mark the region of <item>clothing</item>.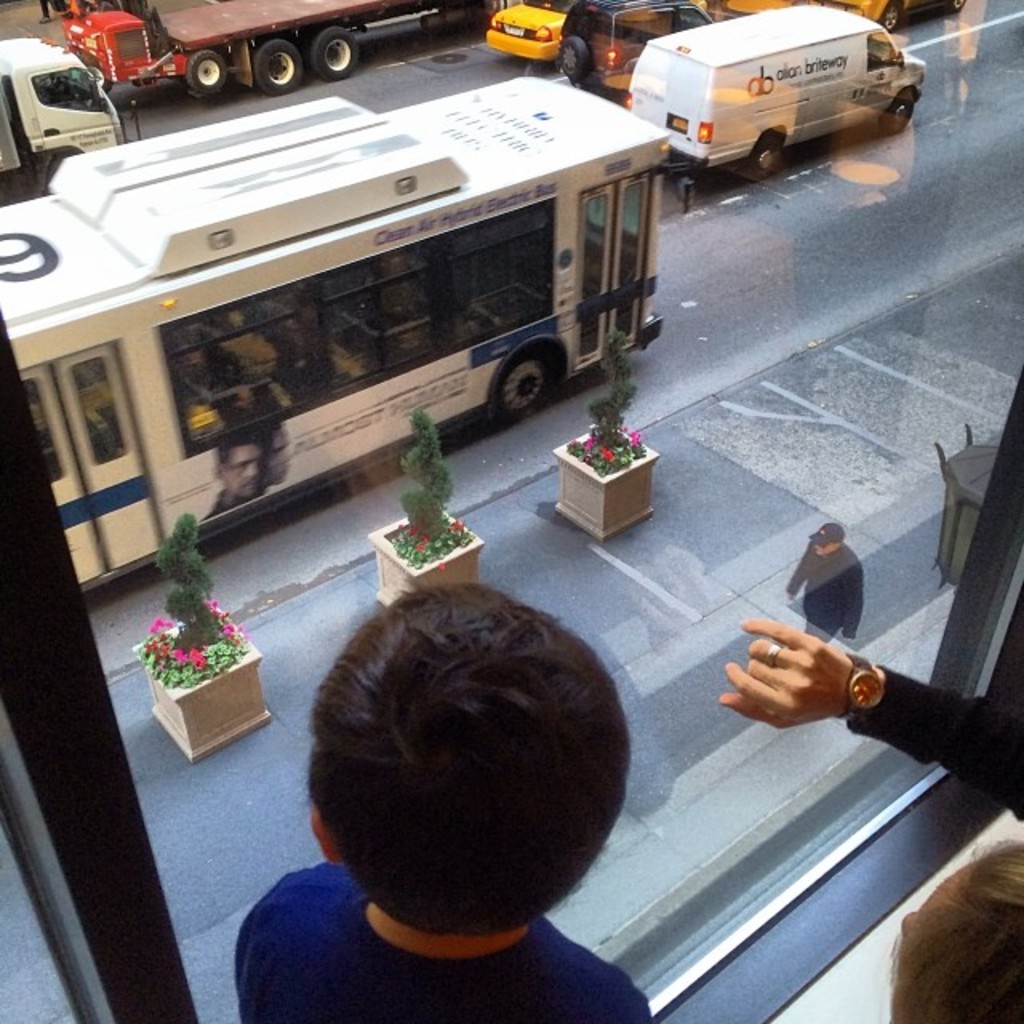
Region: bbox=(848, 670, 1022, 822).
